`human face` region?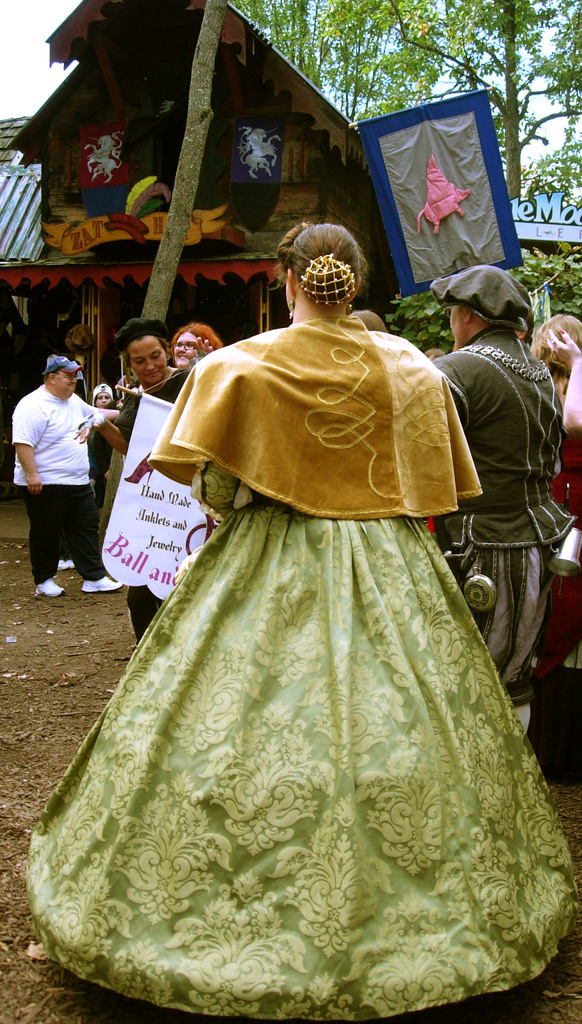
(130, 337, 165, 383)
